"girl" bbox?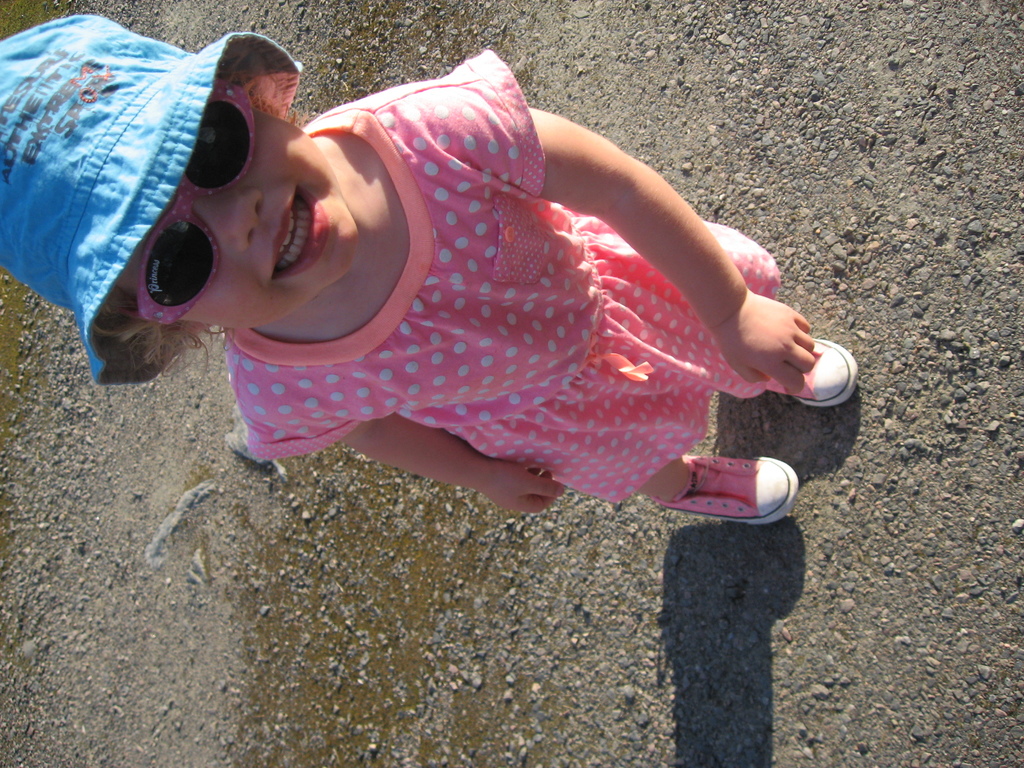
<box>0,10,861,509</box>
